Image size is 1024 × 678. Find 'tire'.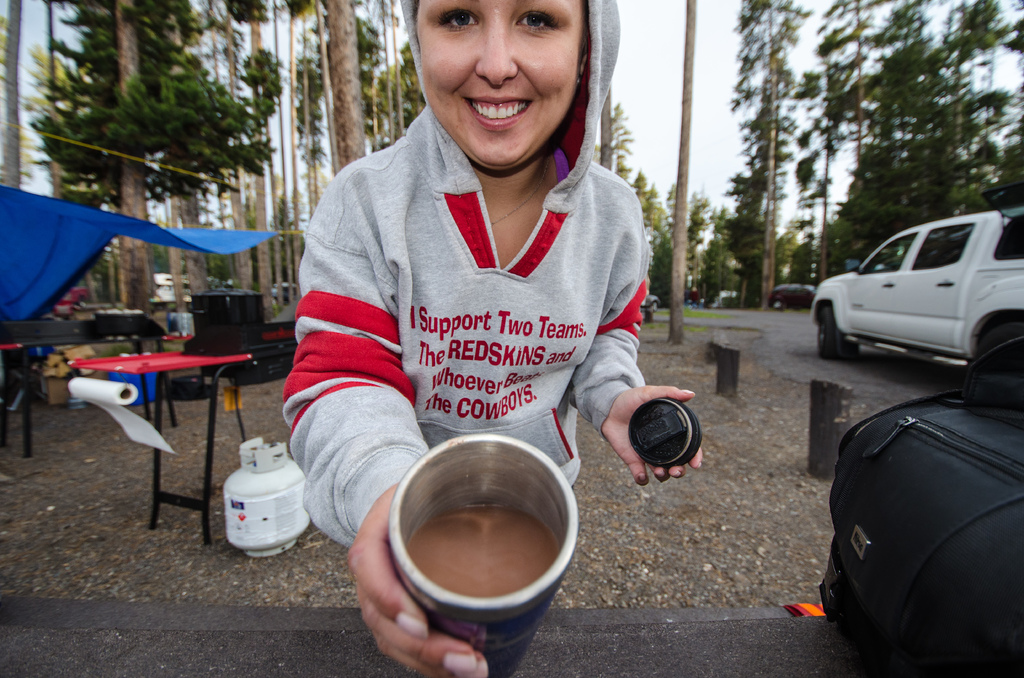
{"left": 964, "top": 314, "right": 1023, "bottom": 359}.
